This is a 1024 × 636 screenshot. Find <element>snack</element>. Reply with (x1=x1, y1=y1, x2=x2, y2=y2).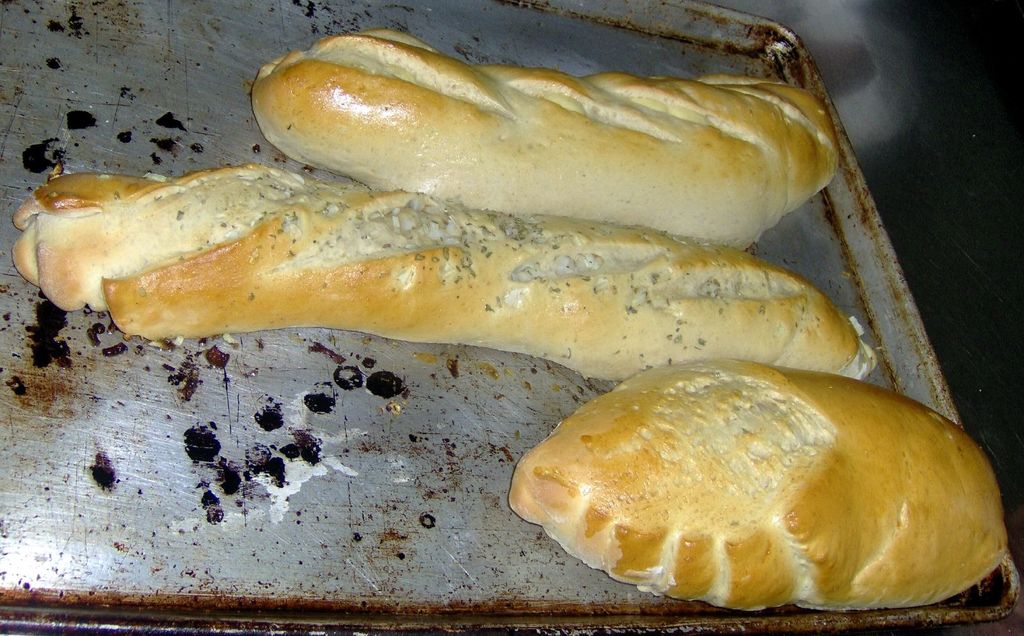
(x1=8, y1=160, x2=888, y2=379).
